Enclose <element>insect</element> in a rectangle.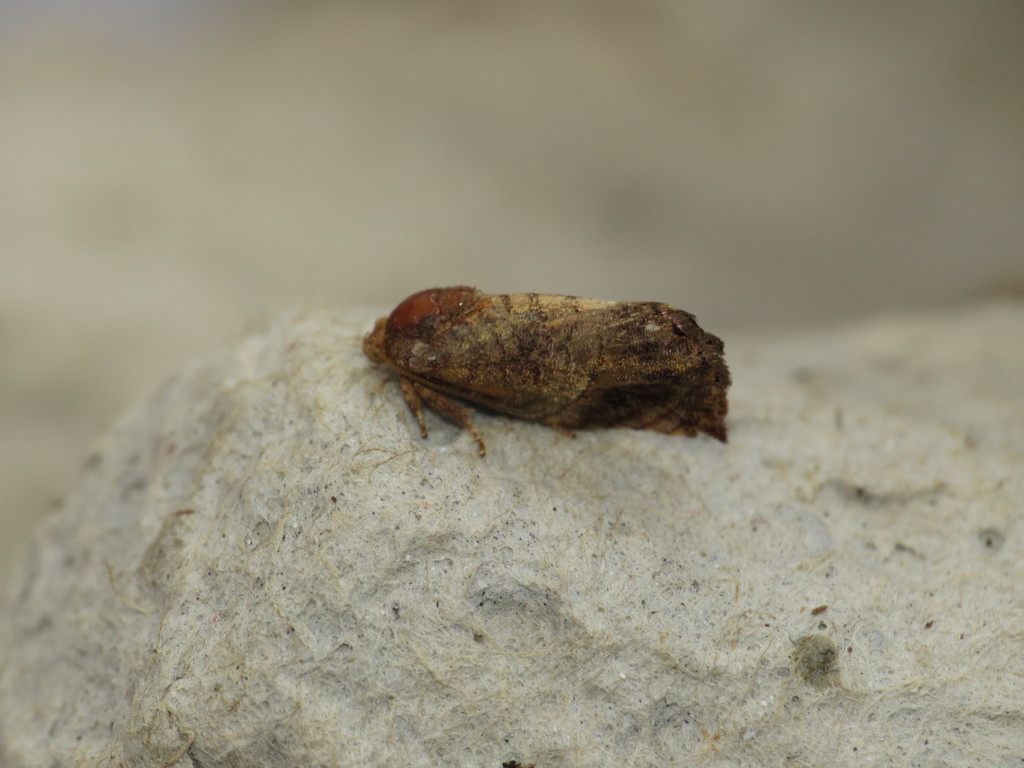
[354,282,738,456].
